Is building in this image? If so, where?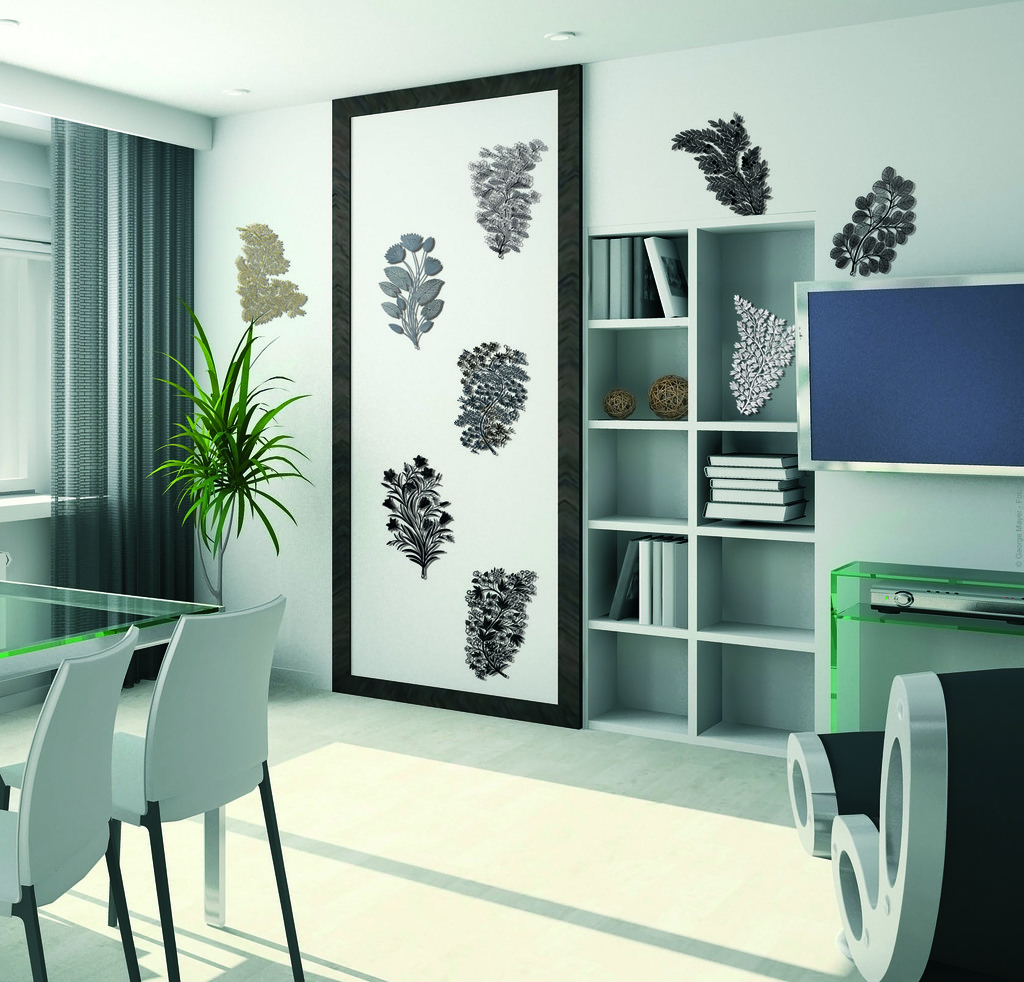
Yes, at box=[0, 0, 1023, 981].
